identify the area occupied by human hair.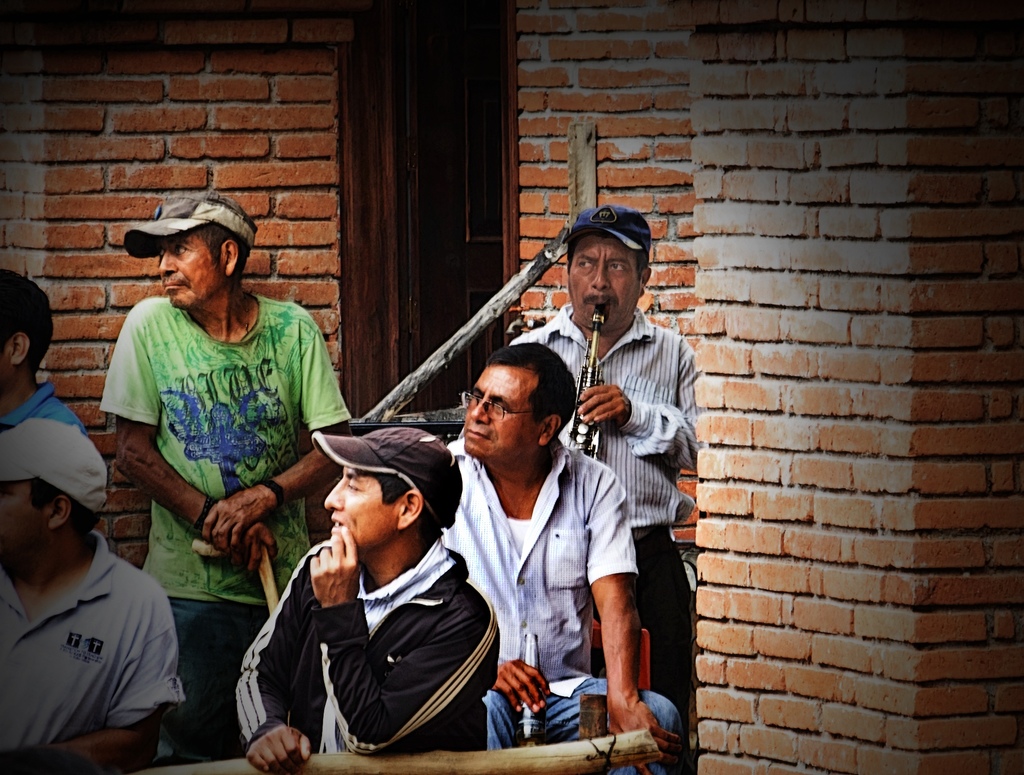
Area: box=[365, 469, 455, 542].
